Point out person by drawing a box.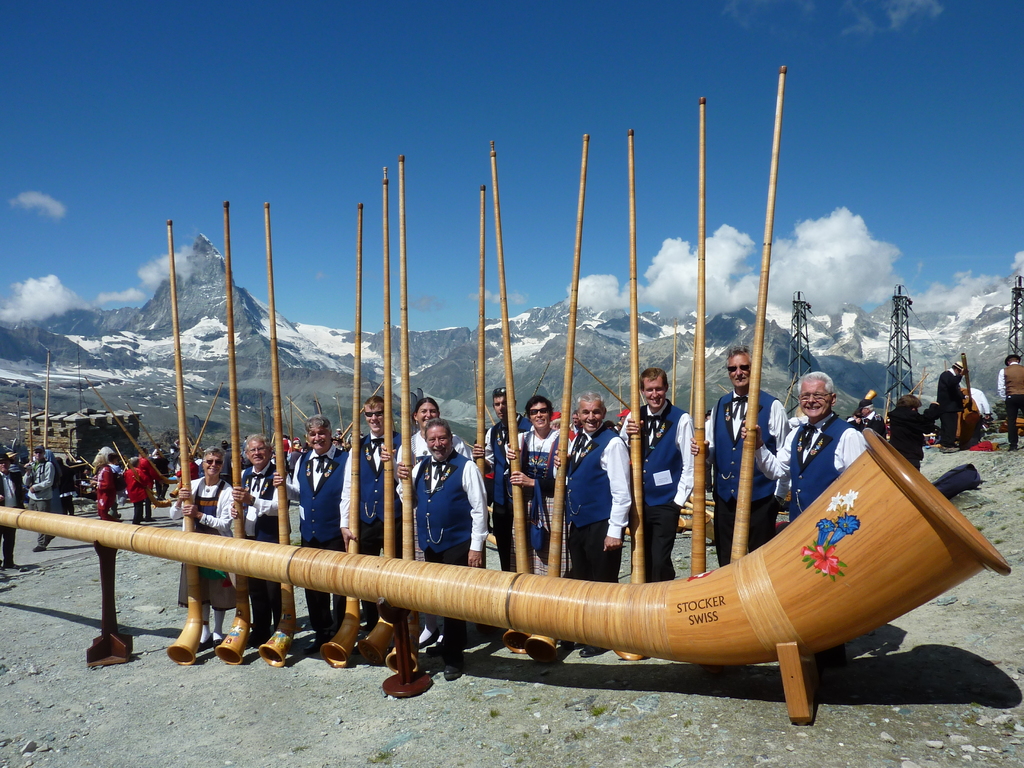
x1=850, y1=397, x2=871, y2=417.
